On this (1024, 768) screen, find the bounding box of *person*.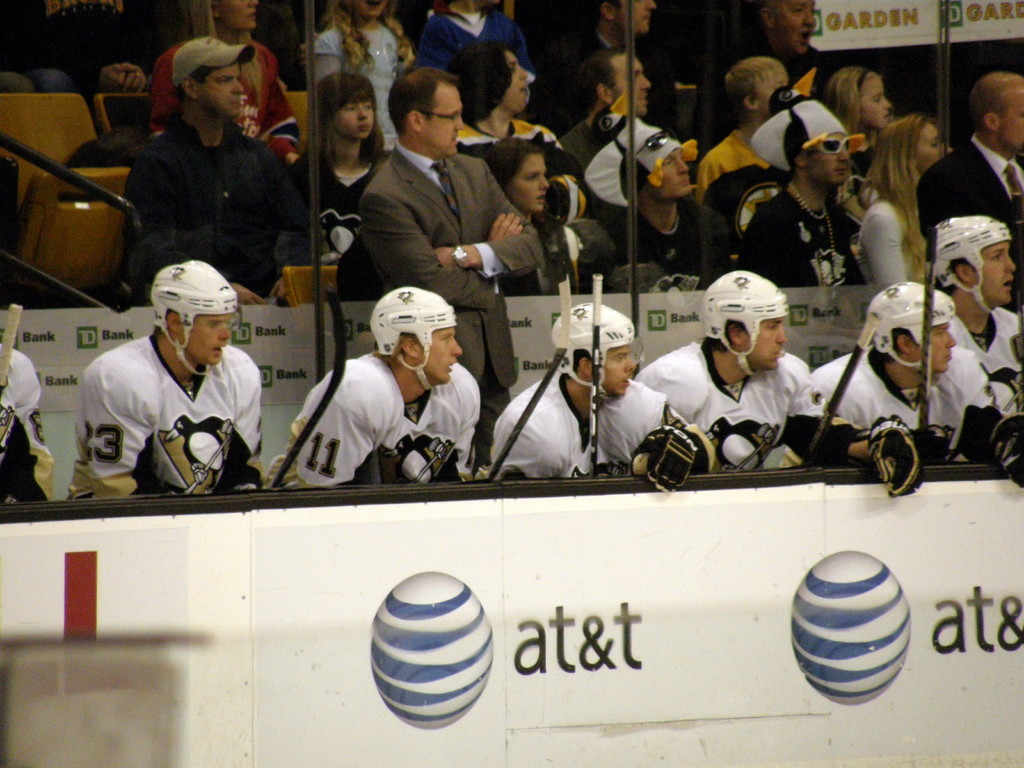
Bounding box: box(557, 47, 652, 205).
